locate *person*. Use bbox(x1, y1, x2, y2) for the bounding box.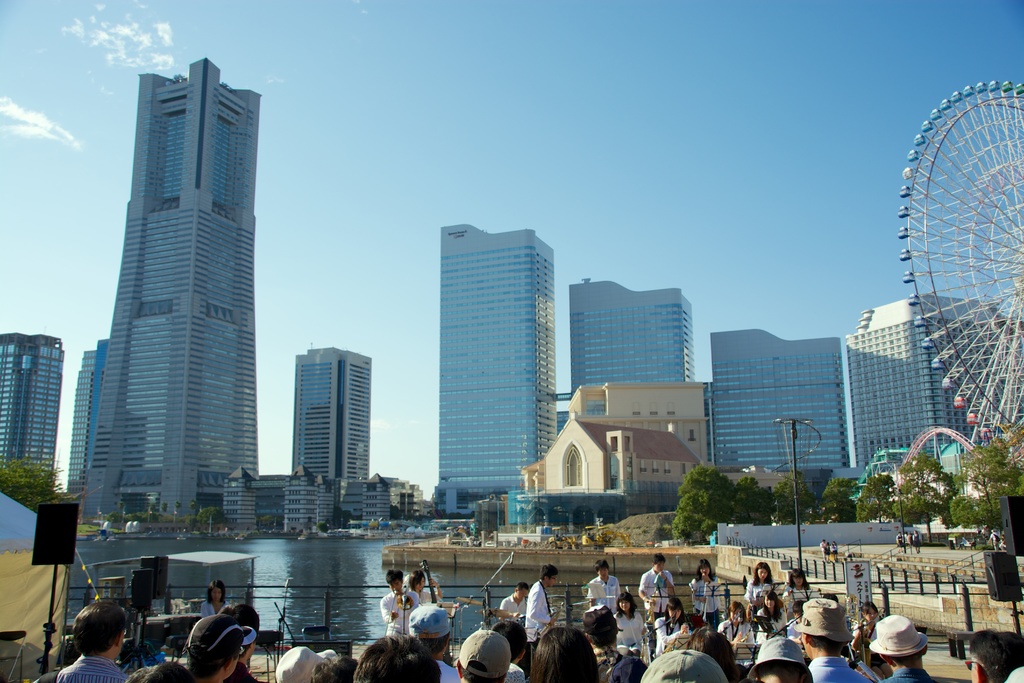
bbox(819, 538, 829, 561).
